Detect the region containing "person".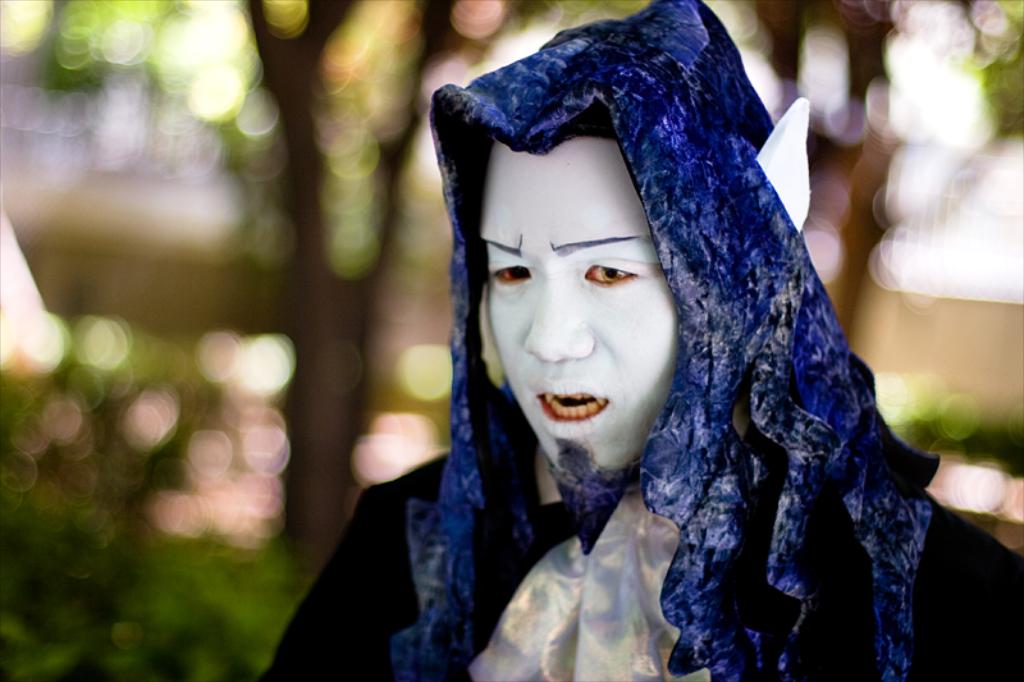
(left=337, top=0, right=988, bottom=681).
